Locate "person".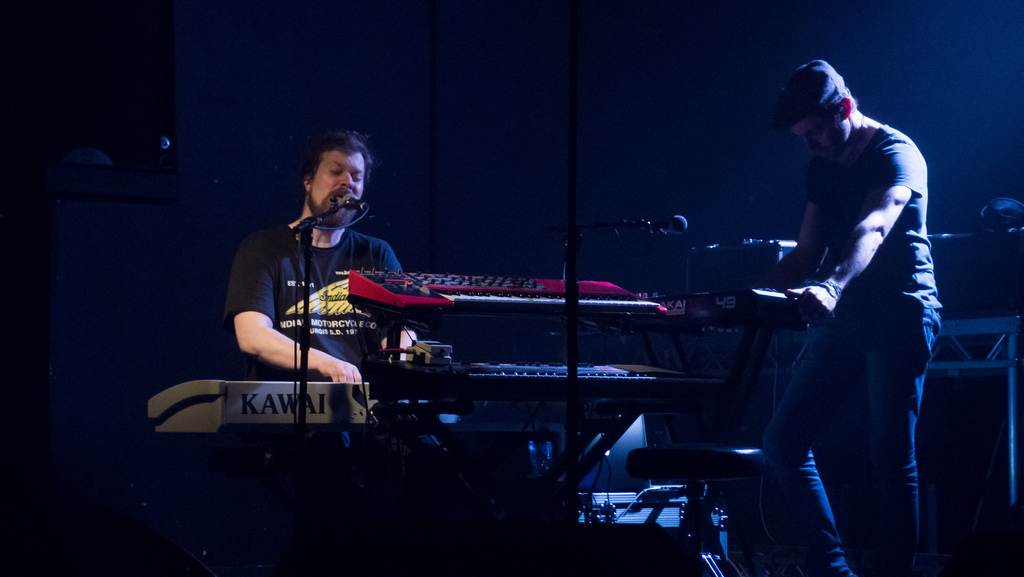
Bounding box: {"x1": 220, "y1": 138, "x2": 452, "y2": 475}.
